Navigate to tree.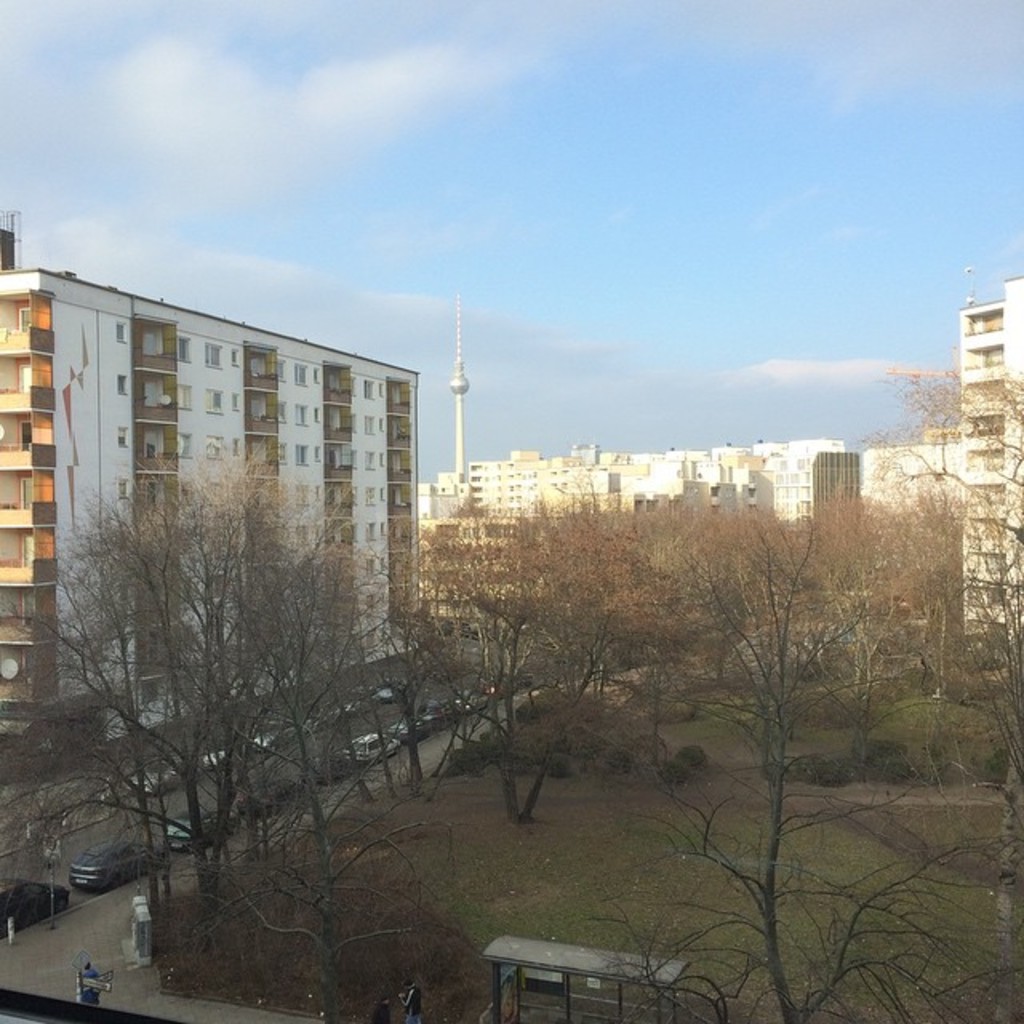
Navigation target: [930,526,1022,832].
